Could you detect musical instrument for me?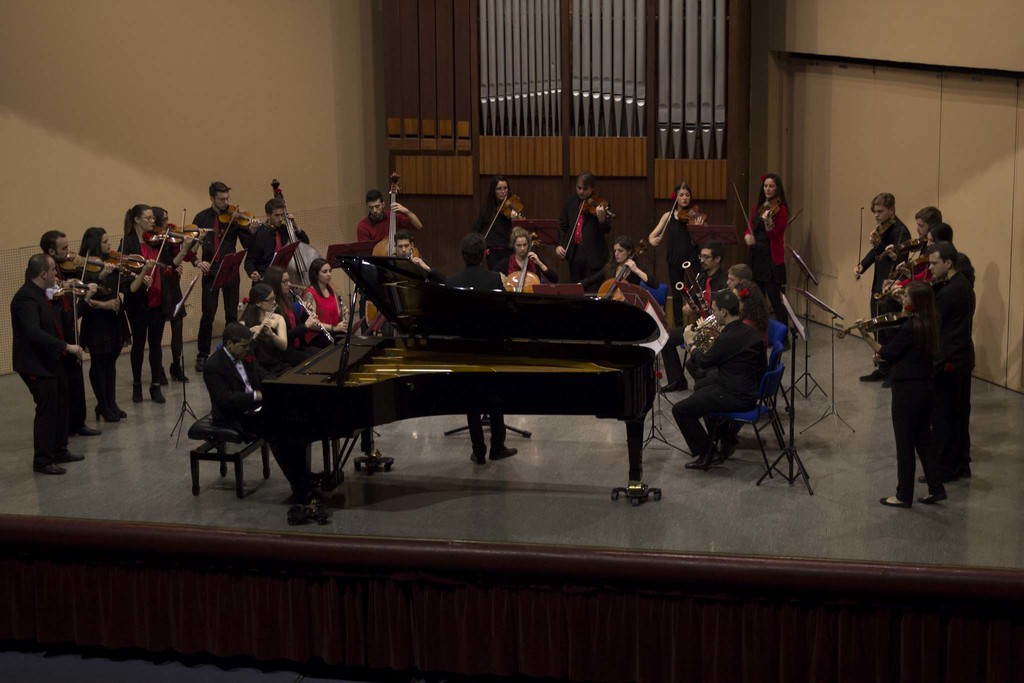
Detection result: select_region(874, 229, 934, 263).
